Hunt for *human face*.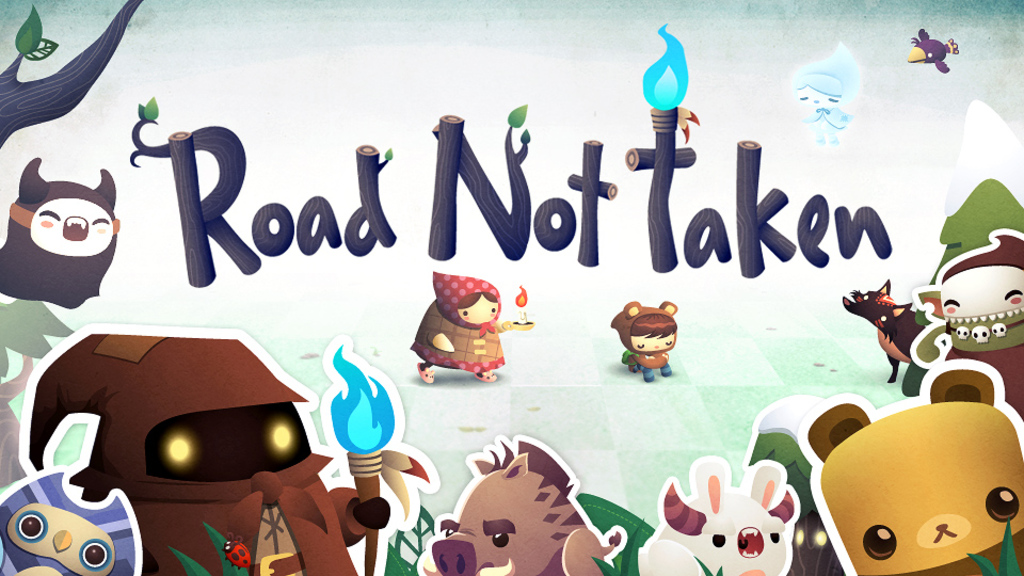
Hunted down at <box>941,267,1023,317</box>.
